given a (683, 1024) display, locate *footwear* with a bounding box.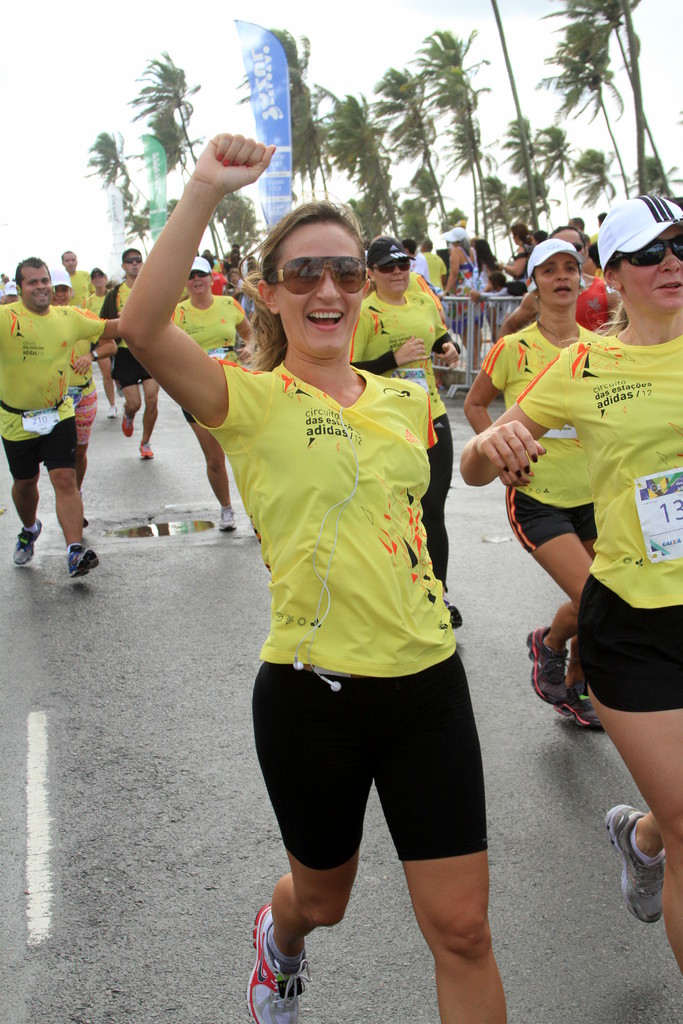
Located: 602,803,673,929.
